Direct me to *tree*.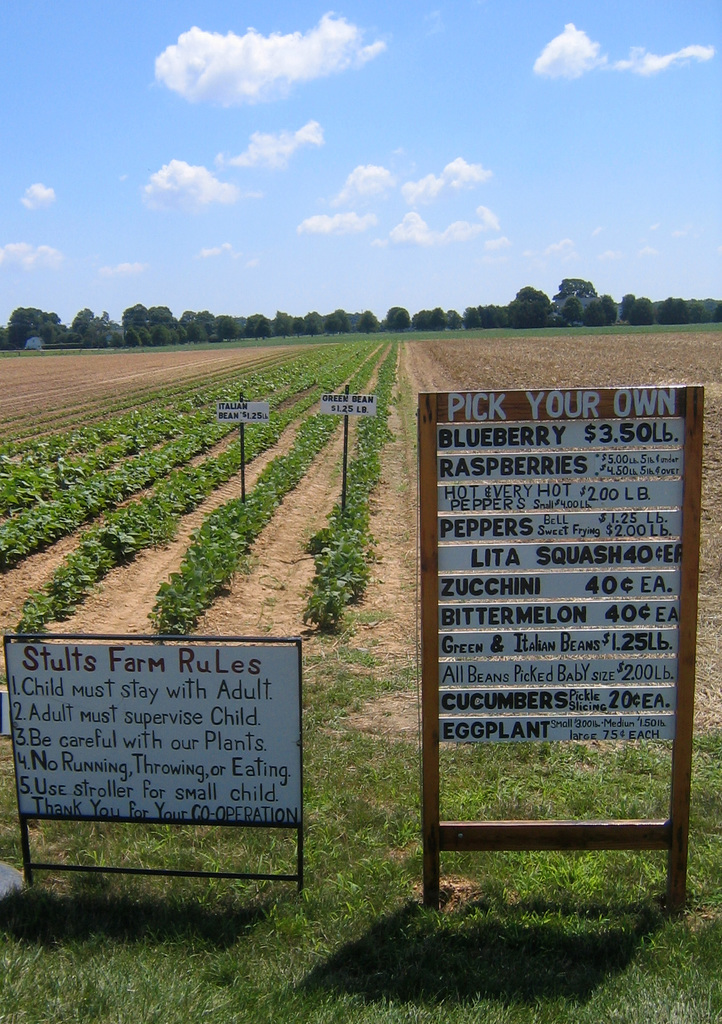
Direction: <box>461,307,481,329</box>.
